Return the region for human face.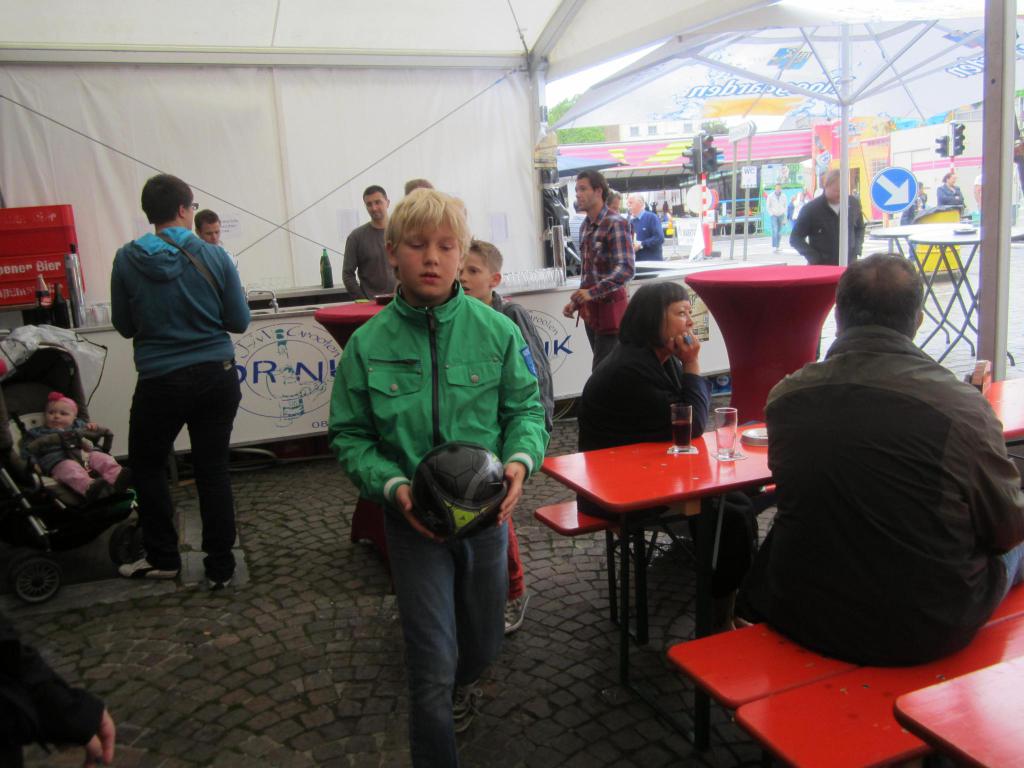
<region>628, 197, 639, 212</region>.
